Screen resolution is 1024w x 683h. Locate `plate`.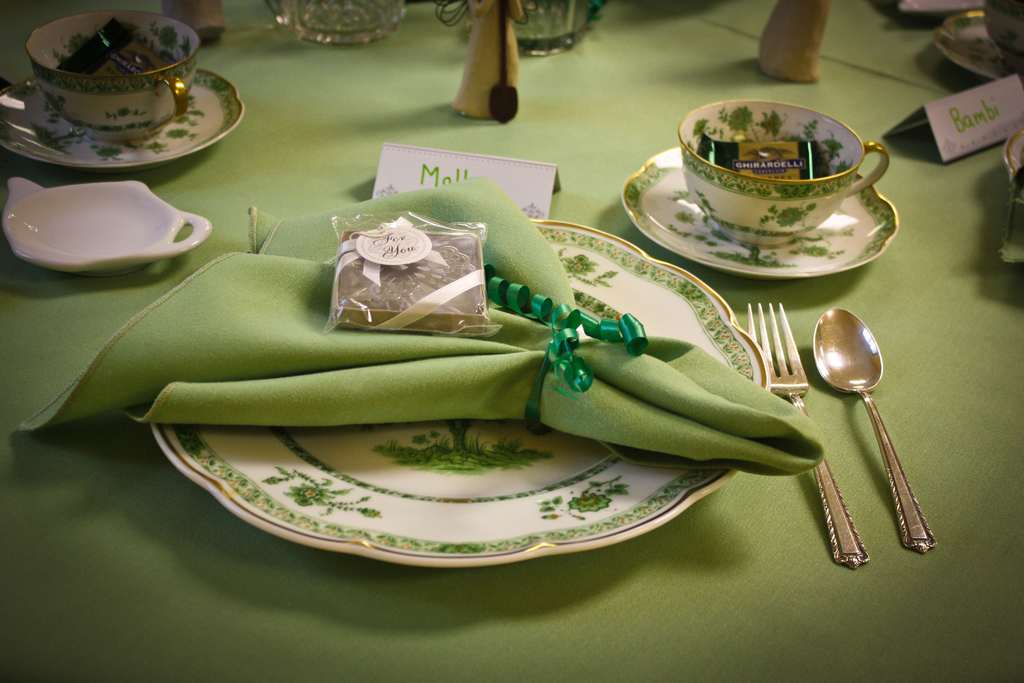
925 10 1023 78.
